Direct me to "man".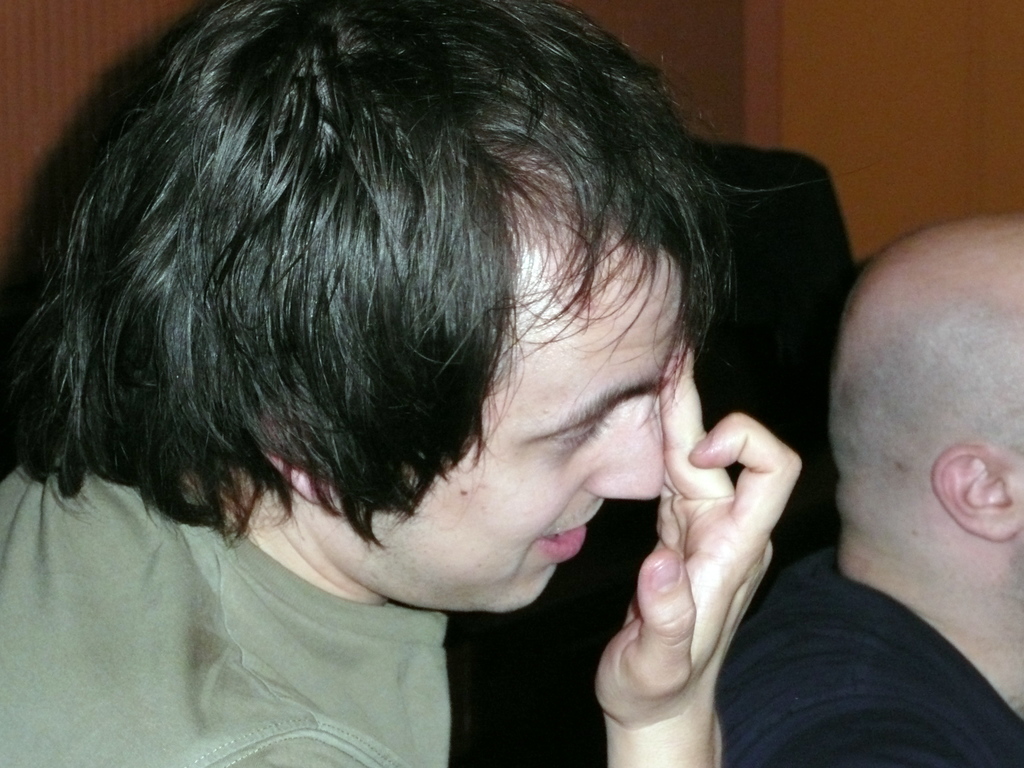
Direction: region(710, 216, 1023, 767).
